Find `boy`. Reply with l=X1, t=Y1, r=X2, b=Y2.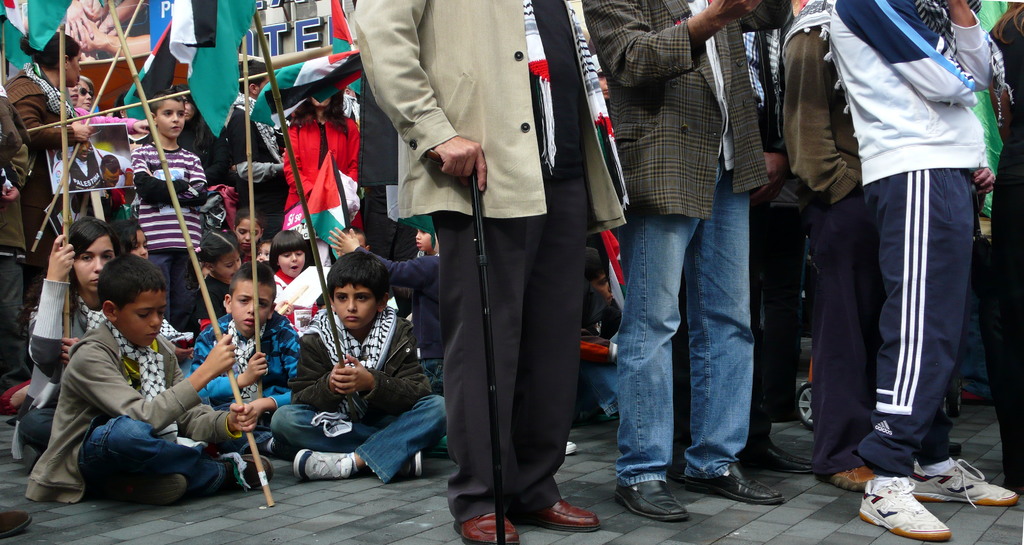
l=129, t=93, r=209, b=318.
